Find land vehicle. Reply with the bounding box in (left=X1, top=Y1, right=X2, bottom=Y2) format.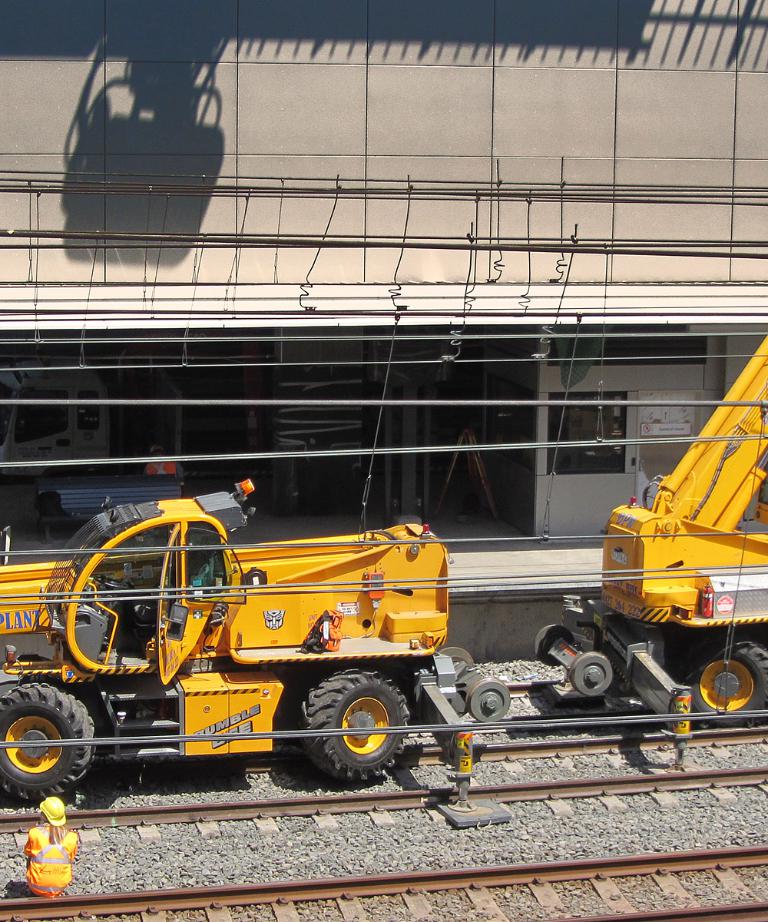
(left=0, top=477, right=505, bottom=792).
